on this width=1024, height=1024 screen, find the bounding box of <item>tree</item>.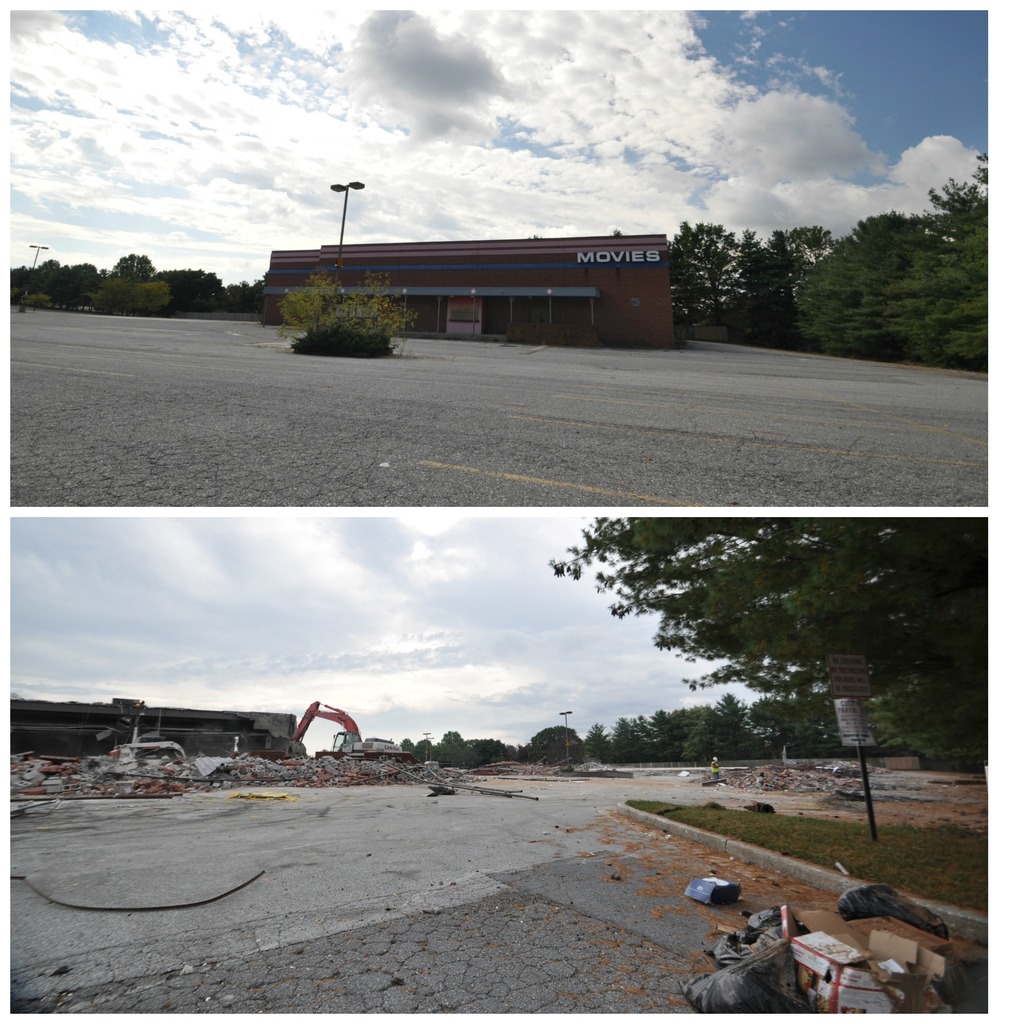
Bounding box: x1=536, y1=515, x2=995, y2=902.
